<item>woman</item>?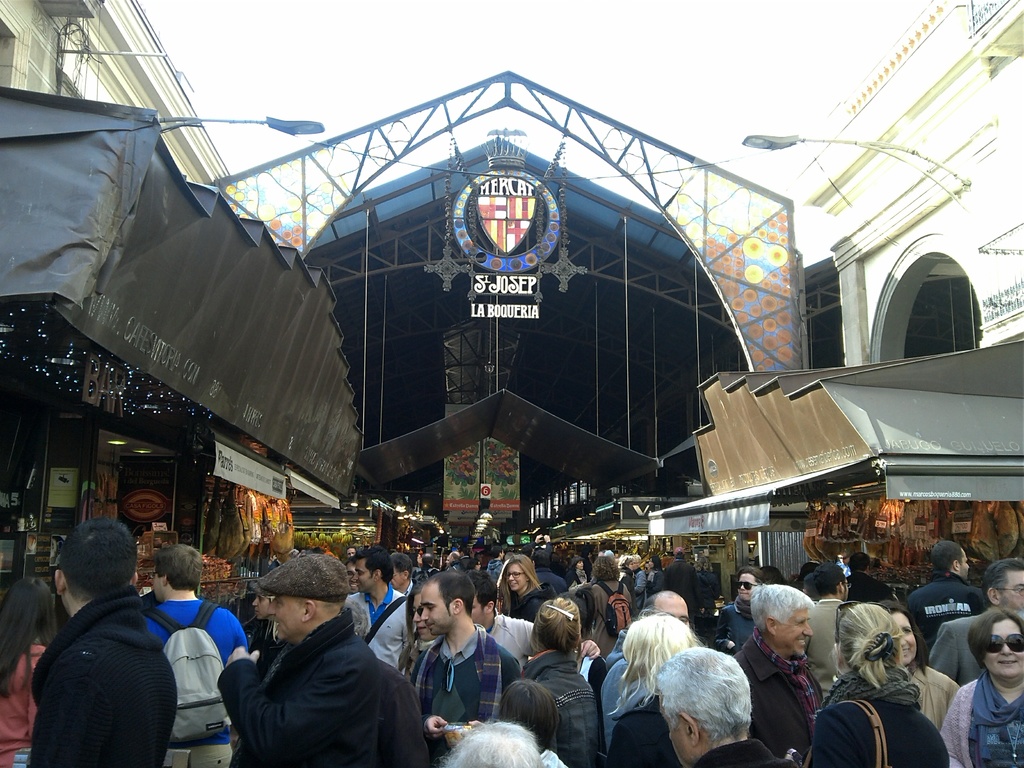
rect(497, 555, 563, 622)
